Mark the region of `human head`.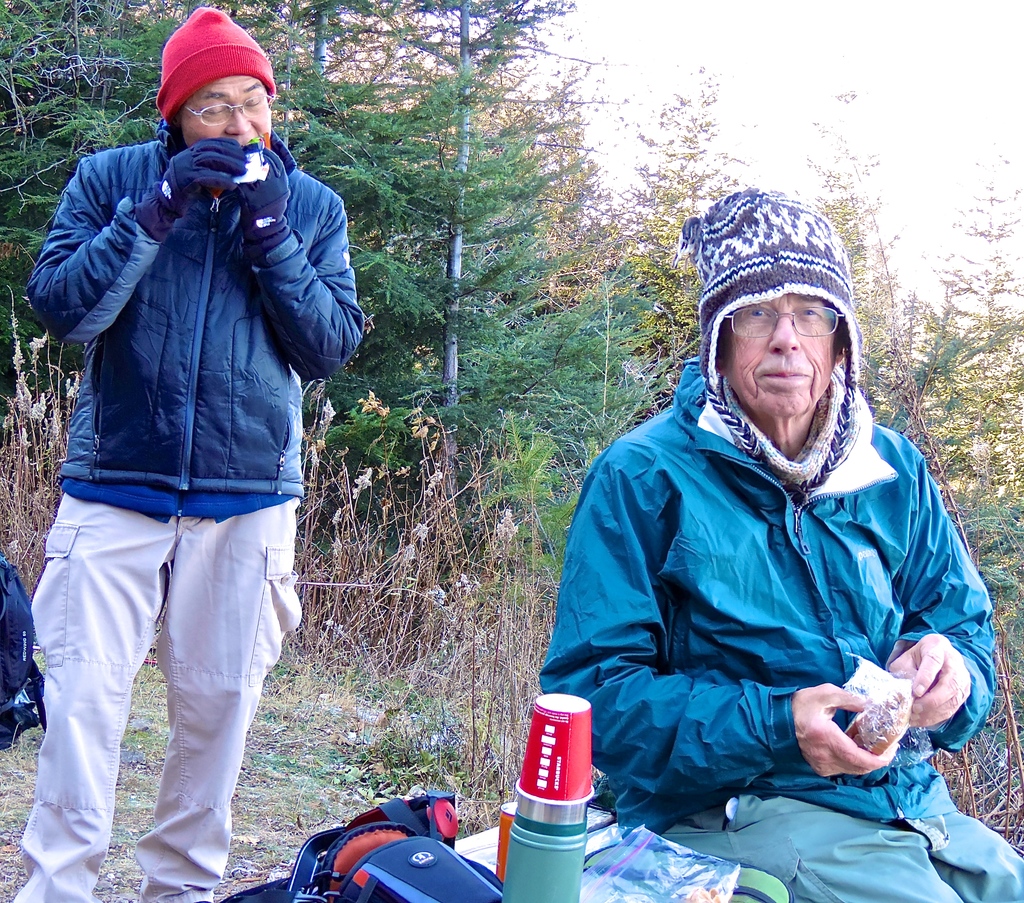
Region: {"x1": 694, "y1": 186, "x2": 856, "y2": 420}.
